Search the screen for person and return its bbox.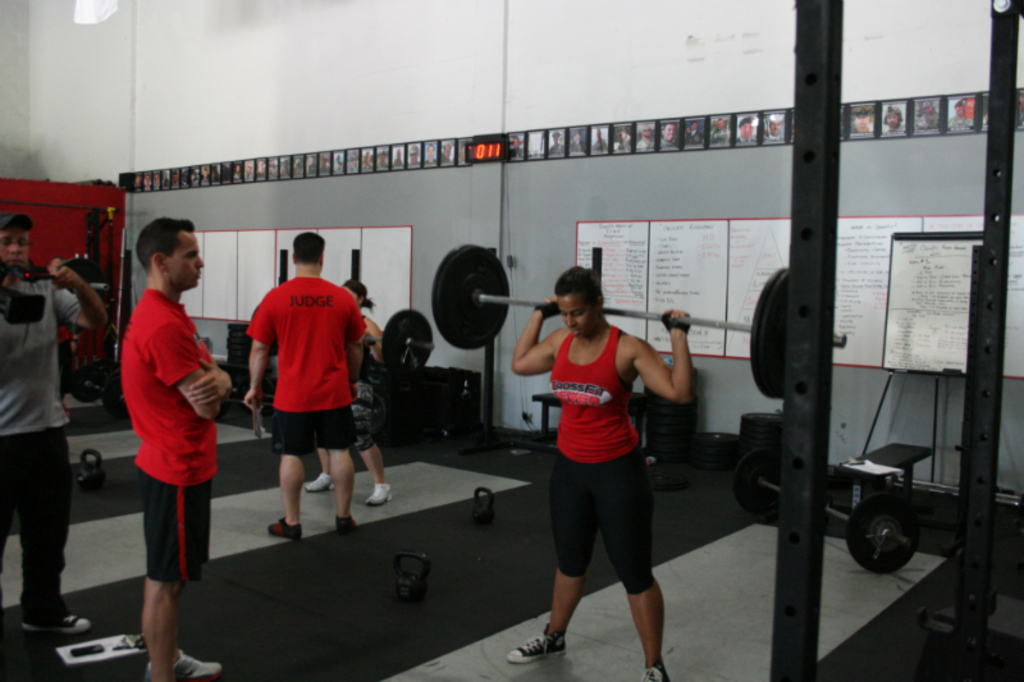
Found: BBox(115, 207, 230, 681).
